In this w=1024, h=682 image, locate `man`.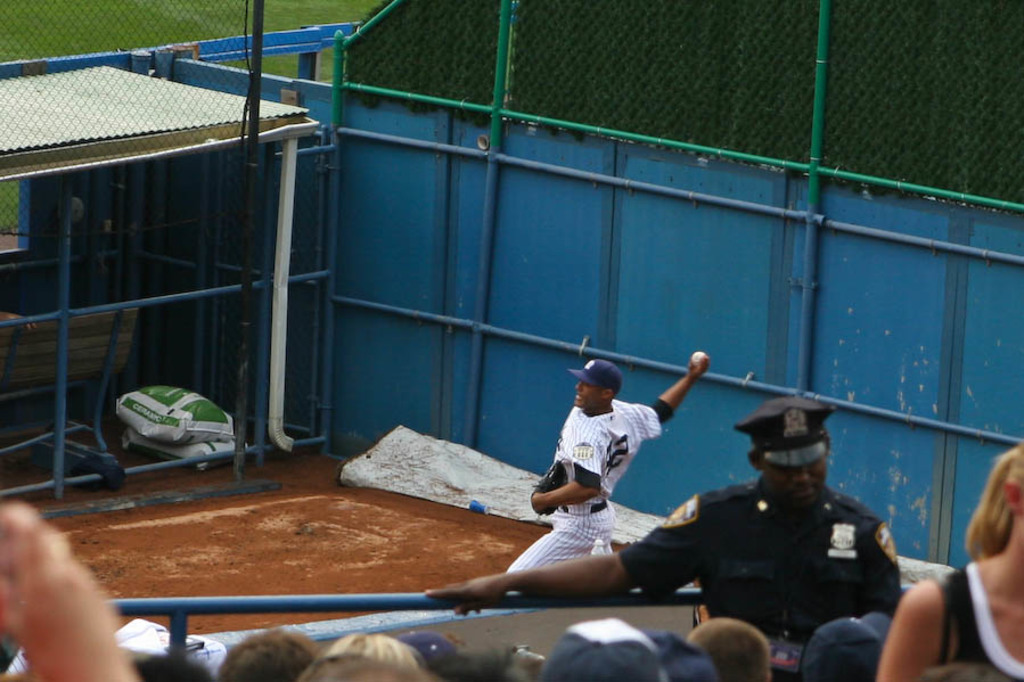
Bounding box: (left=427, top=394, right=904, bottom=647).
